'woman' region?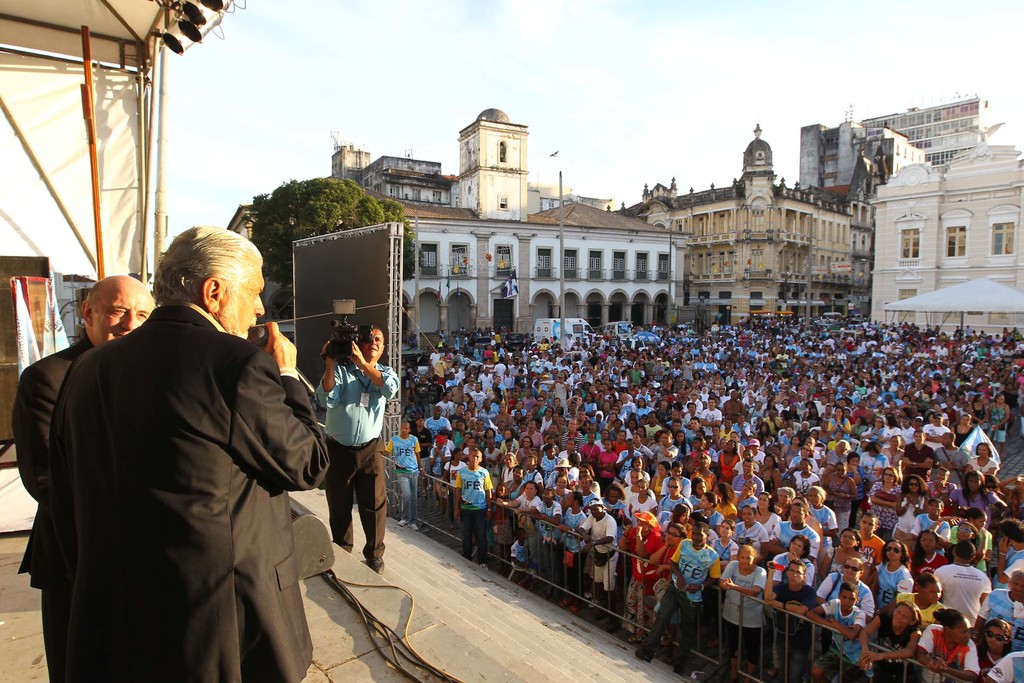
(515,434,536,465)
